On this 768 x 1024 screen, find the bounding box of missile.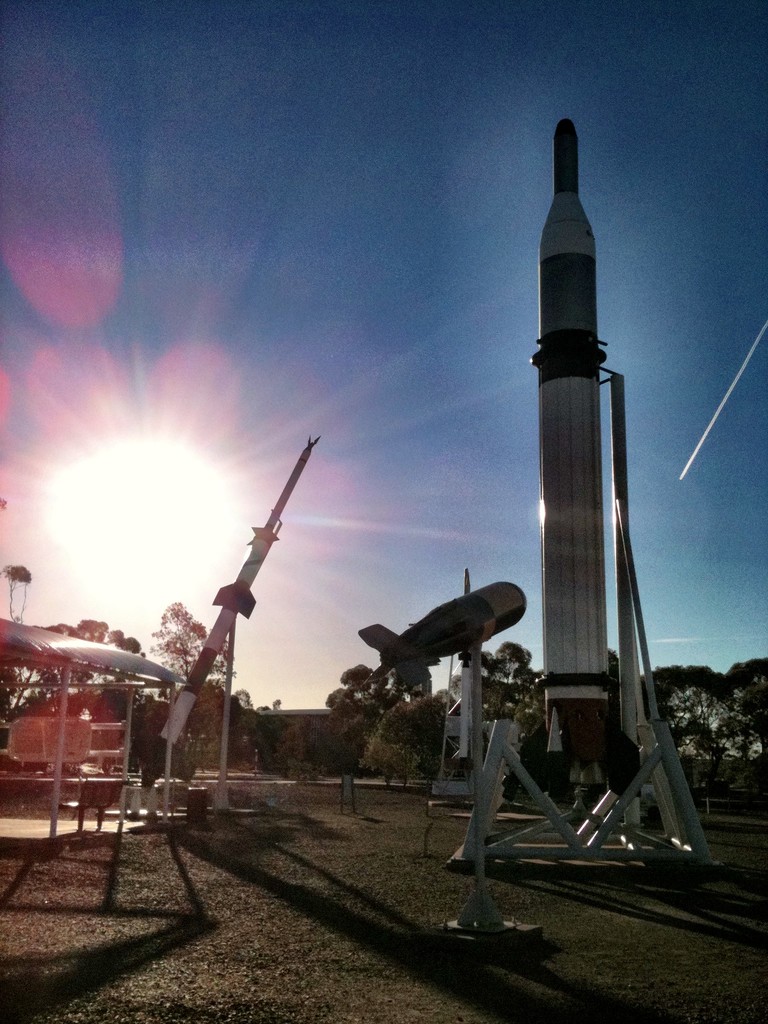
Bounding box: {"left": 362, "top": 575, "right": 528, "bottom": 694}.
